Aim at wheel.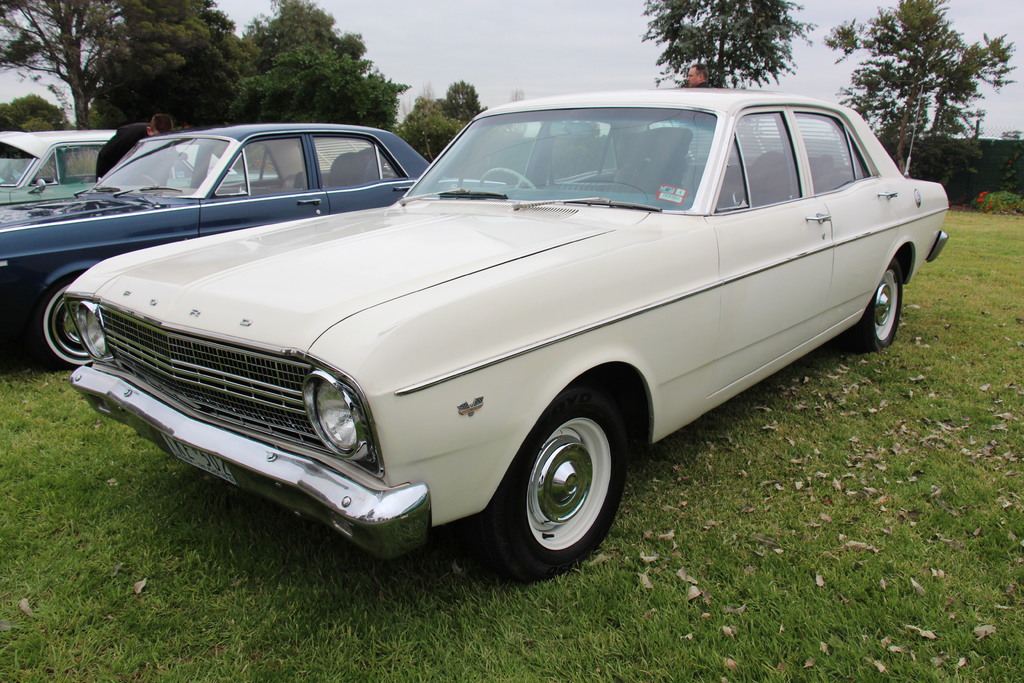
Aimed at 143, 175, 162, 186.
